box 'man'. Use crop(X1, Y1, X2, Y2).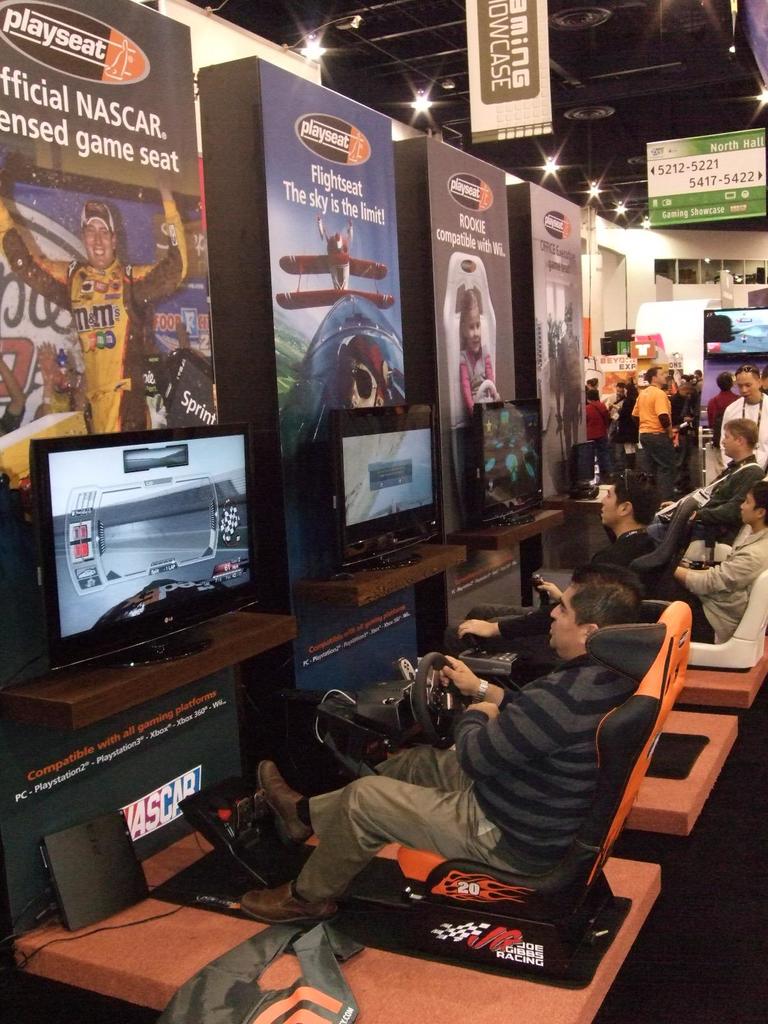
crop(716, 364, 767, 468).
